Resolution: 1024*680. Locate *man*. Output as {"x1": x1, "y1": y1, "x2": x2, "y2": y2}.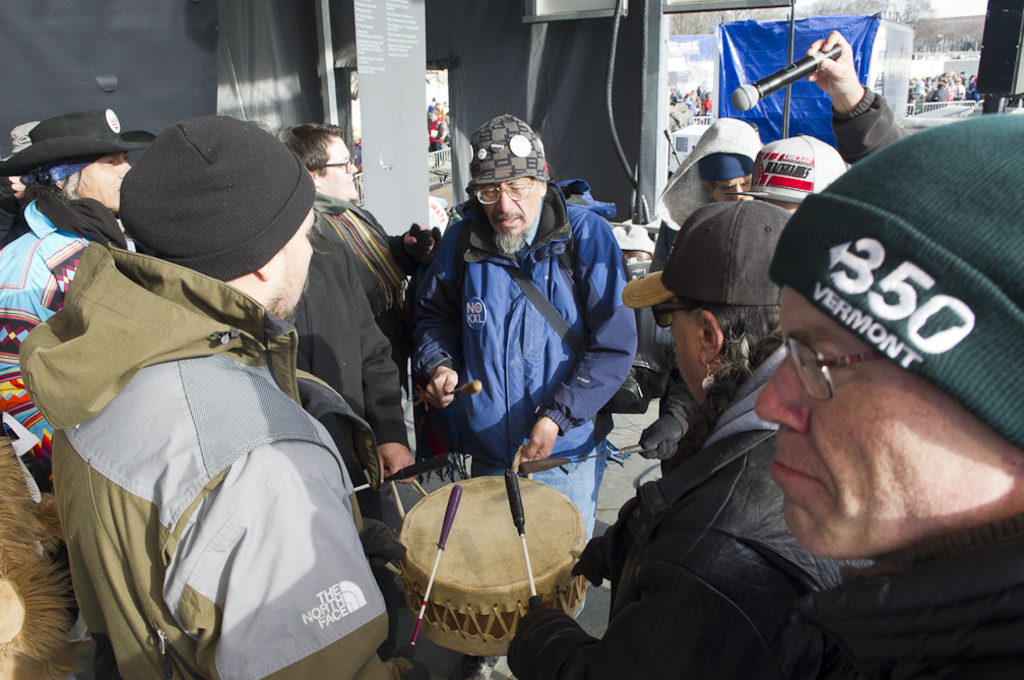
{"x1": 407, "y1": 112, "x2": 638, "y2": 537}.
